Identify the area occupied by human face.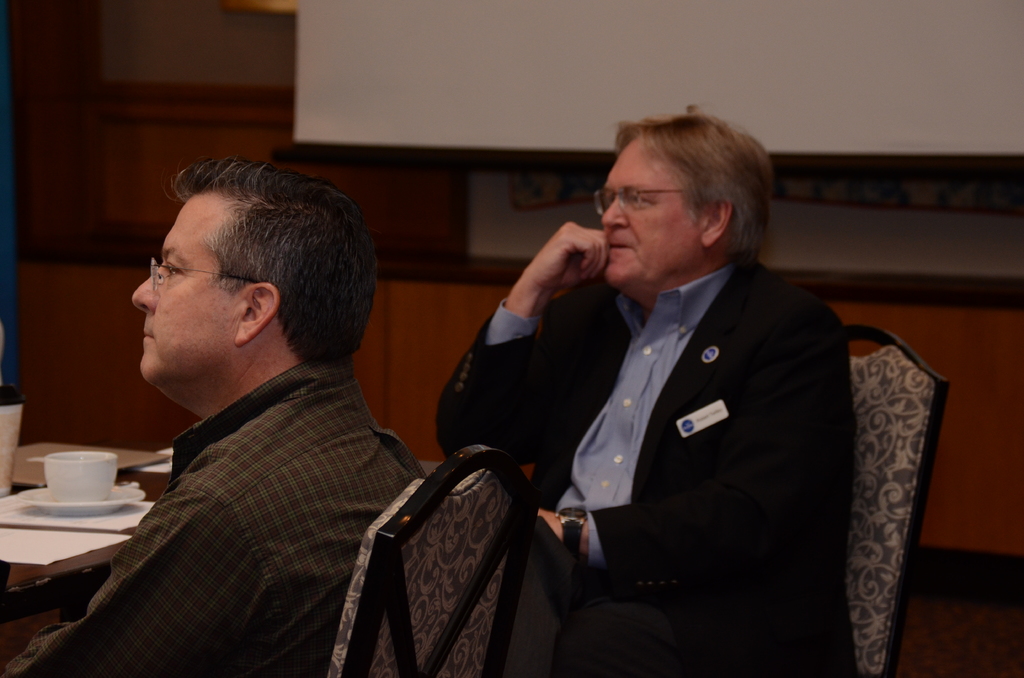
Area: pyautogui.locateOnScreen(599, 141, 712, 289).
